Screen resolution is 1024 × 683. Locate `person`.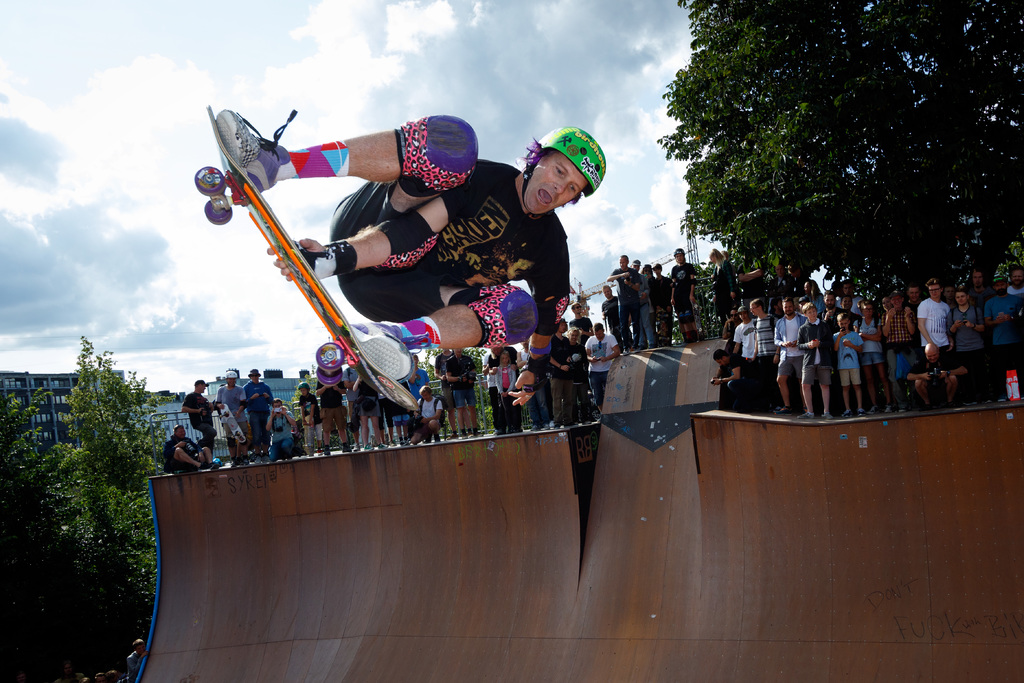
<bbox>735, 242, 766, 319</bbox>.
